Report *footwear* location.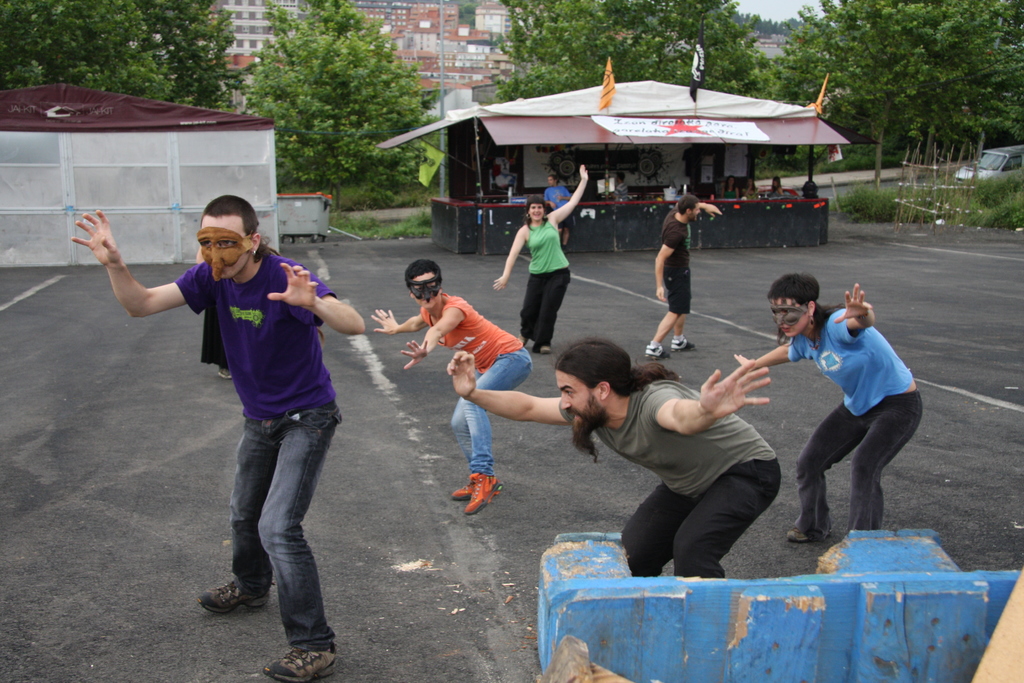
Report: {"x1": 513, "y1": 317, "x2": 524, "y2": 347}.
